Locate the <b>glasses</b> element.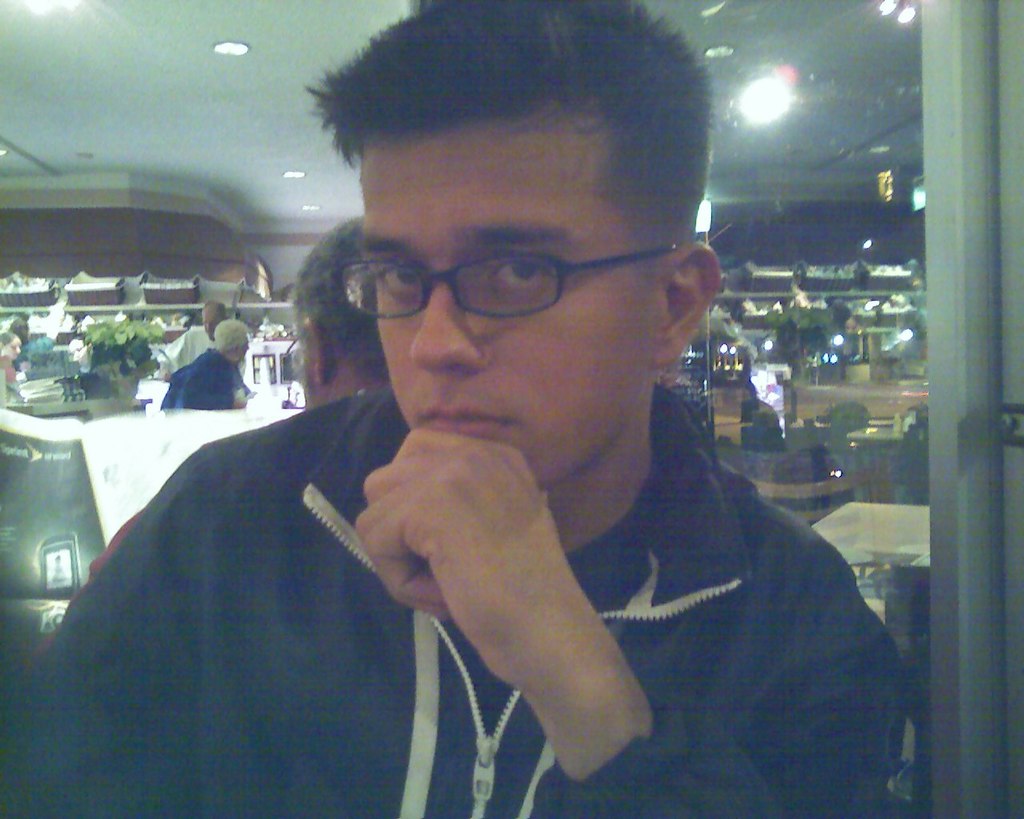
Element bbox: detection(282, 326, 304, 382).
